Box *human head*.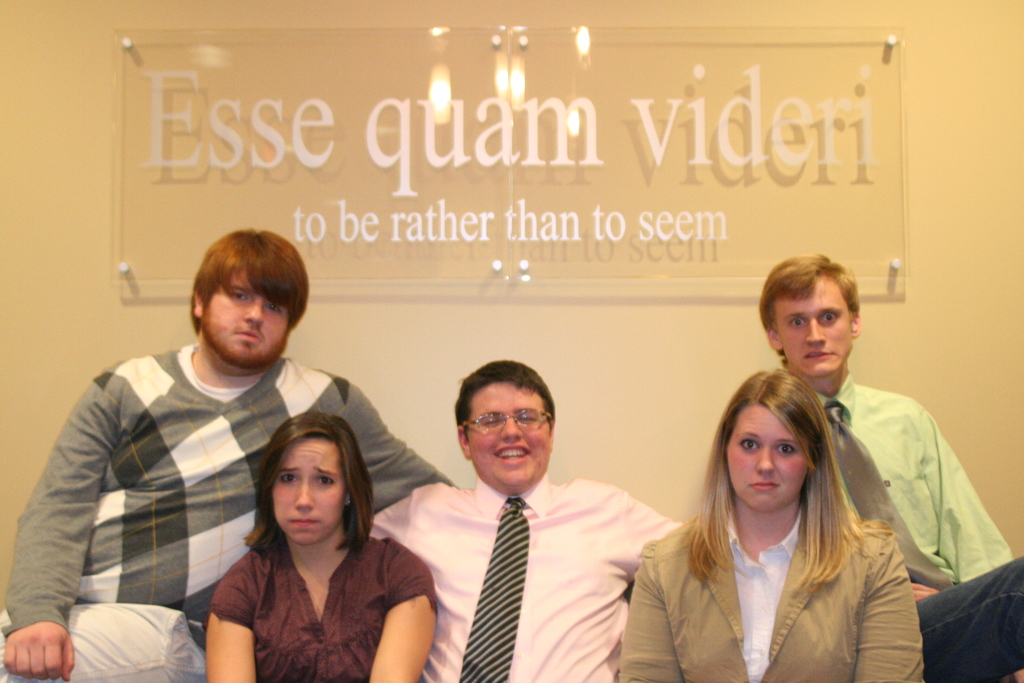
189, 230, 314, 368.
